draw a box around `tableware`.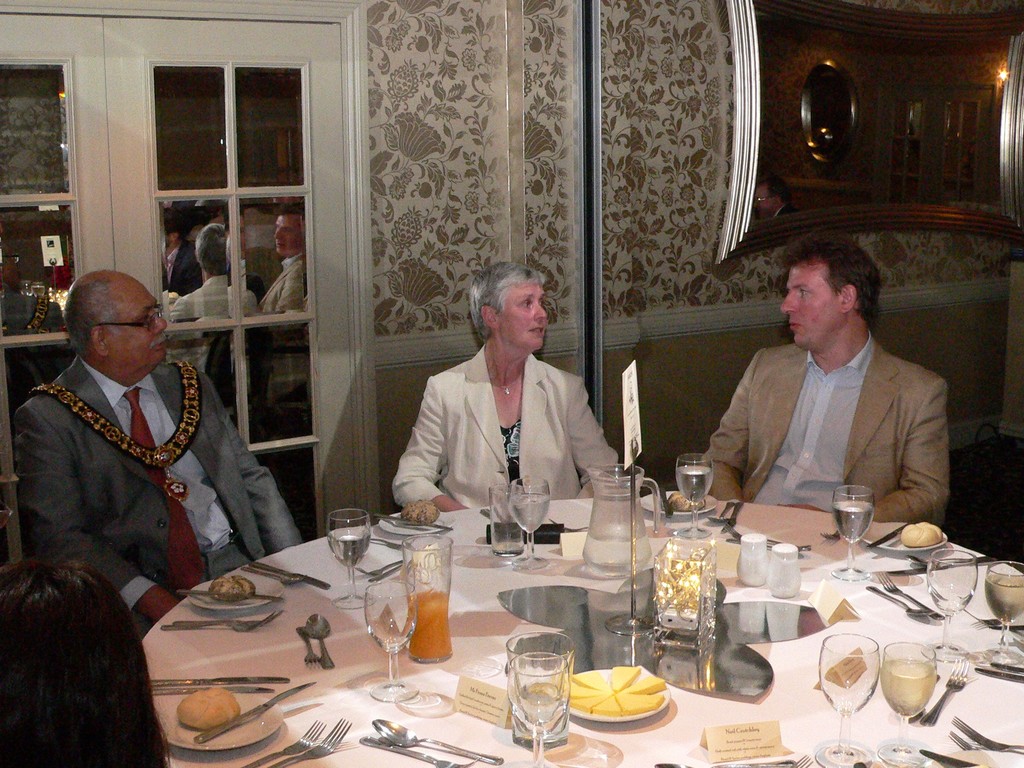
rect(328, 508, 372, 611).
